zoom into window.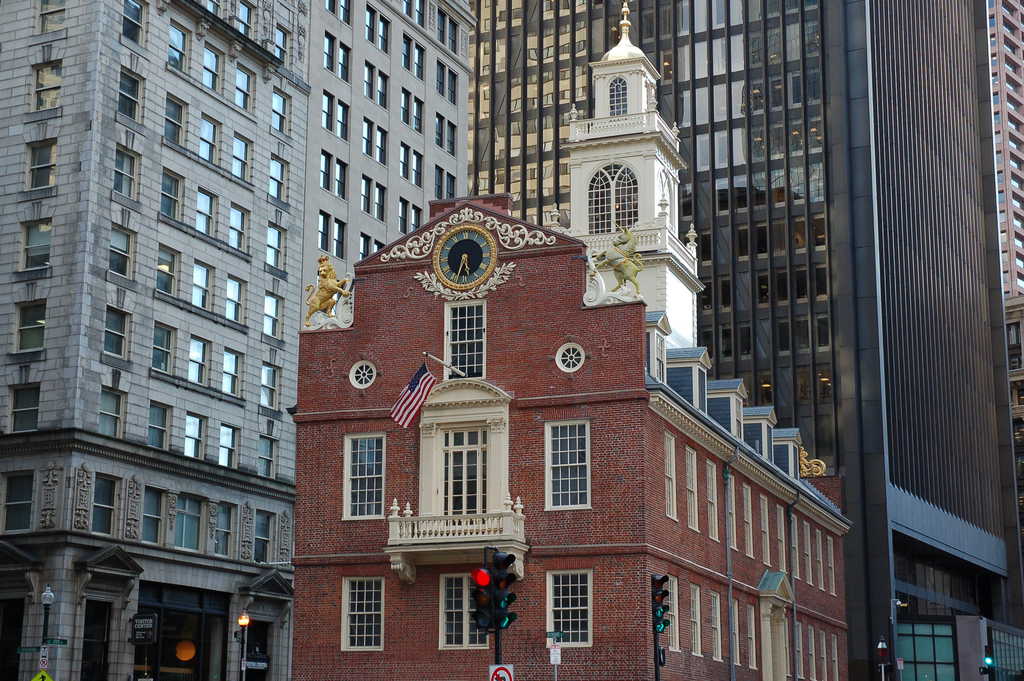
Zoom target: 15 301 43 350.
